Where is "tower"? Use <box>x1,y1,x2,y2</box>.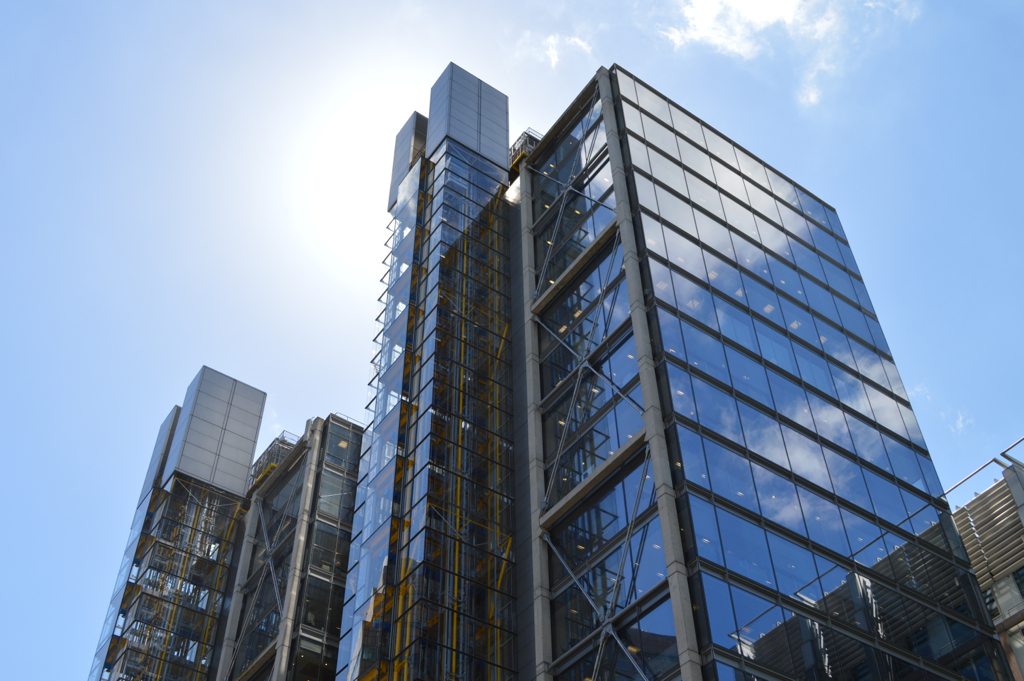
<box>329,59,1023,680</box>.
